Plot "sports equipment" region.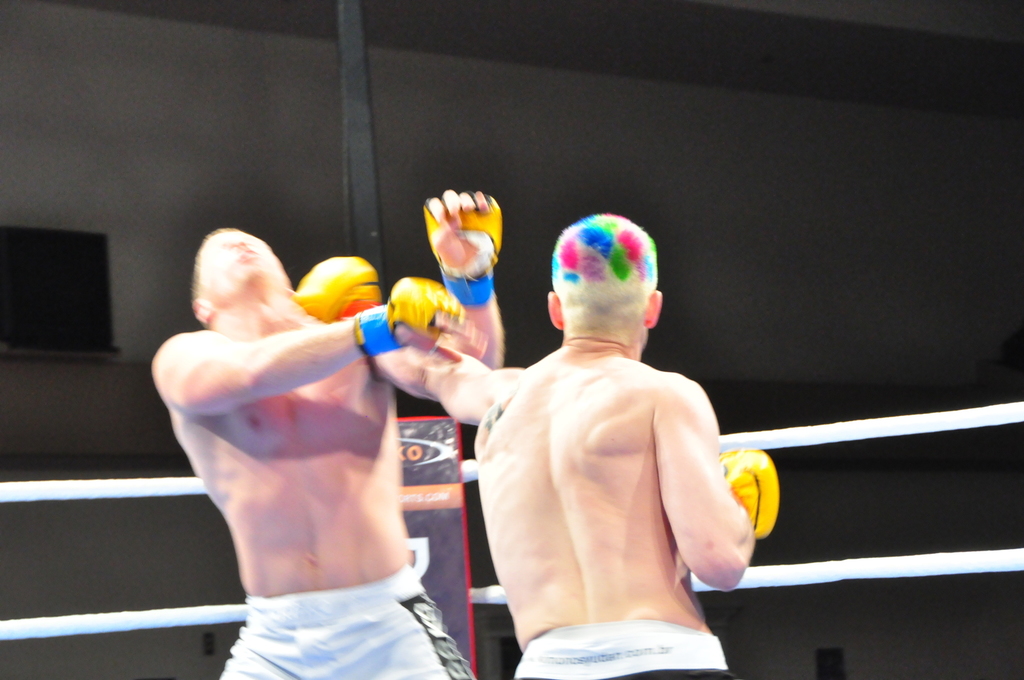
Plotted at {"x1": 425, "y1": 189, "x2": 502, "y2": 305}.
